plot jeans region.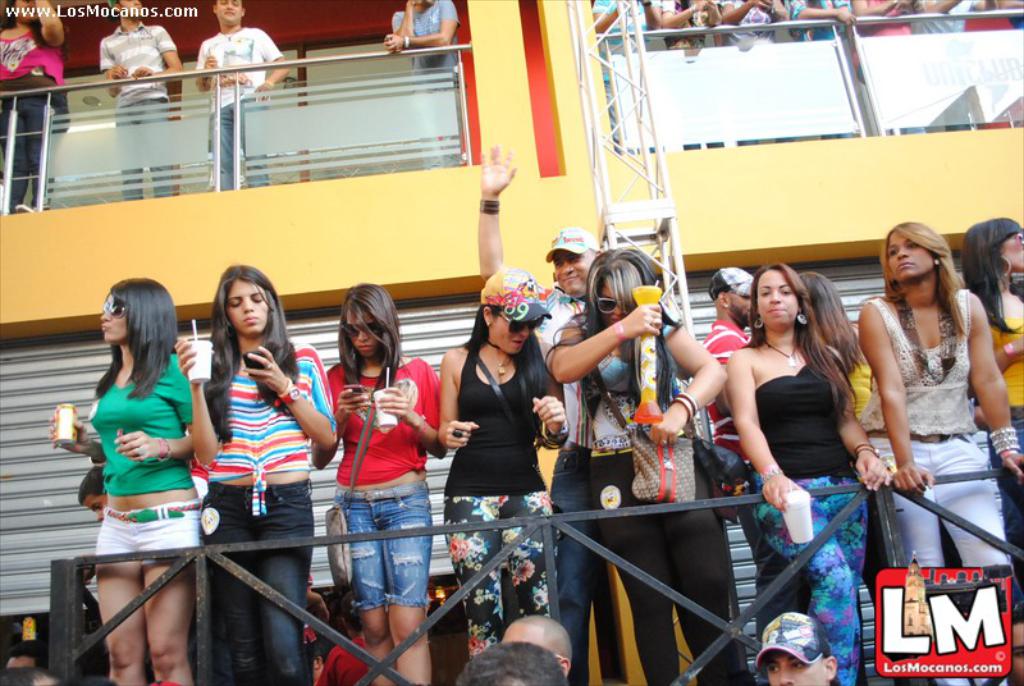
Plotted at detection(120, 93, 166, 200).
